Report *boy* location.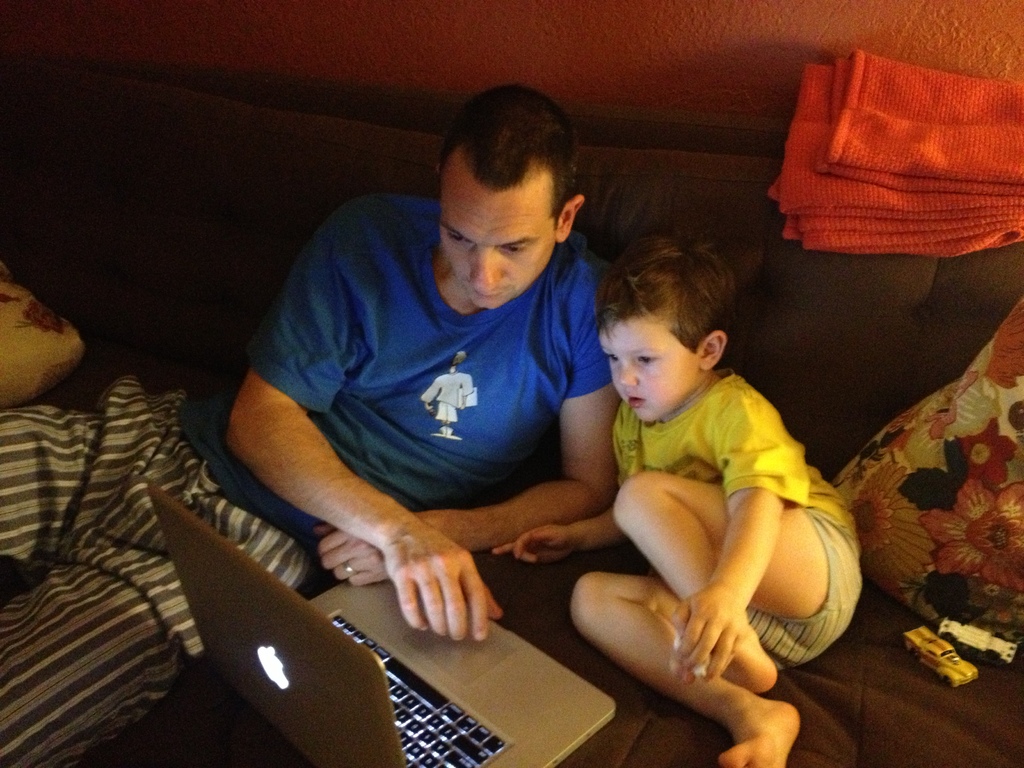
Report: locate(529, 230, 846, 700).
